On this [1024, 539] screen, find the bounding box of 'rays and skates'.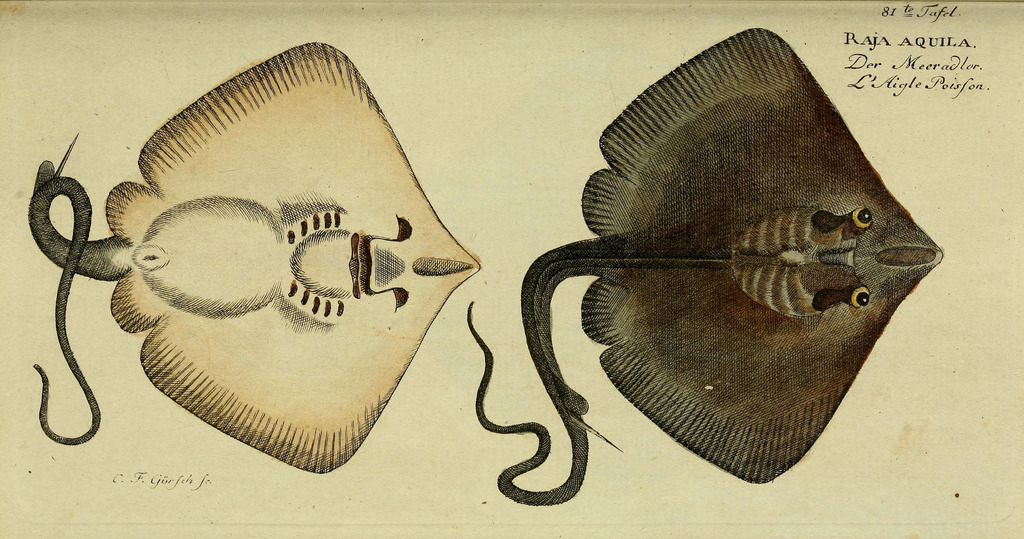
Bounding box: detection(28, 40, 477, 474).
